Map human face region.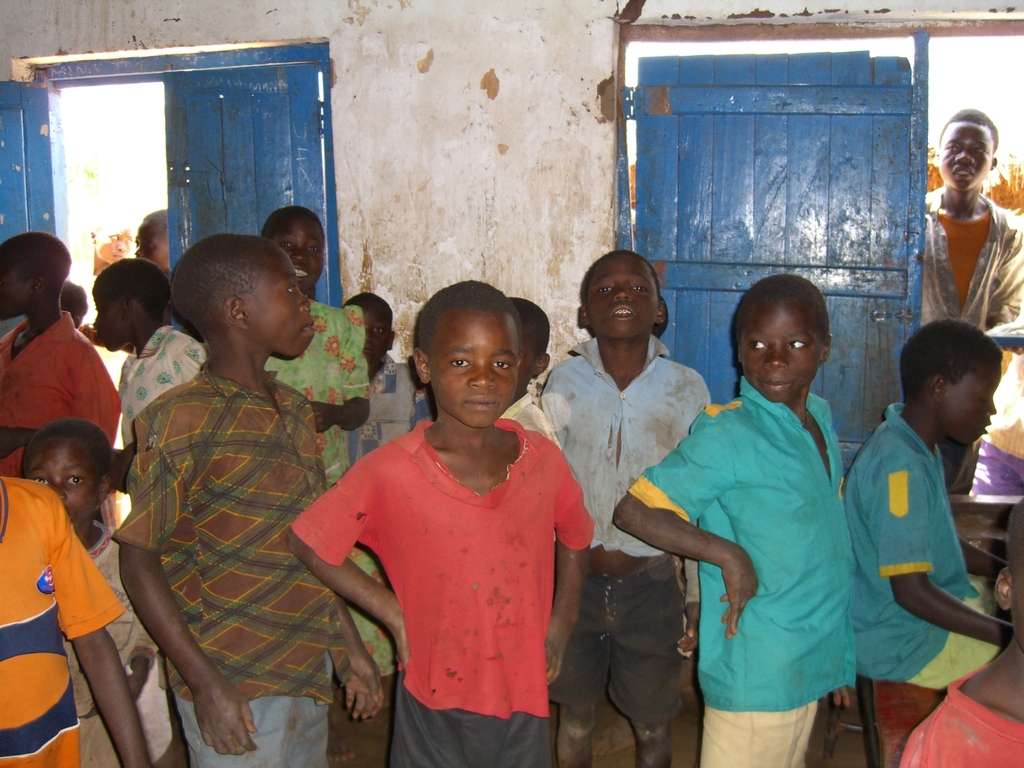
Mapped to {"x1": 132, "y1": 220, "x2": 172, "y2": 273}.
